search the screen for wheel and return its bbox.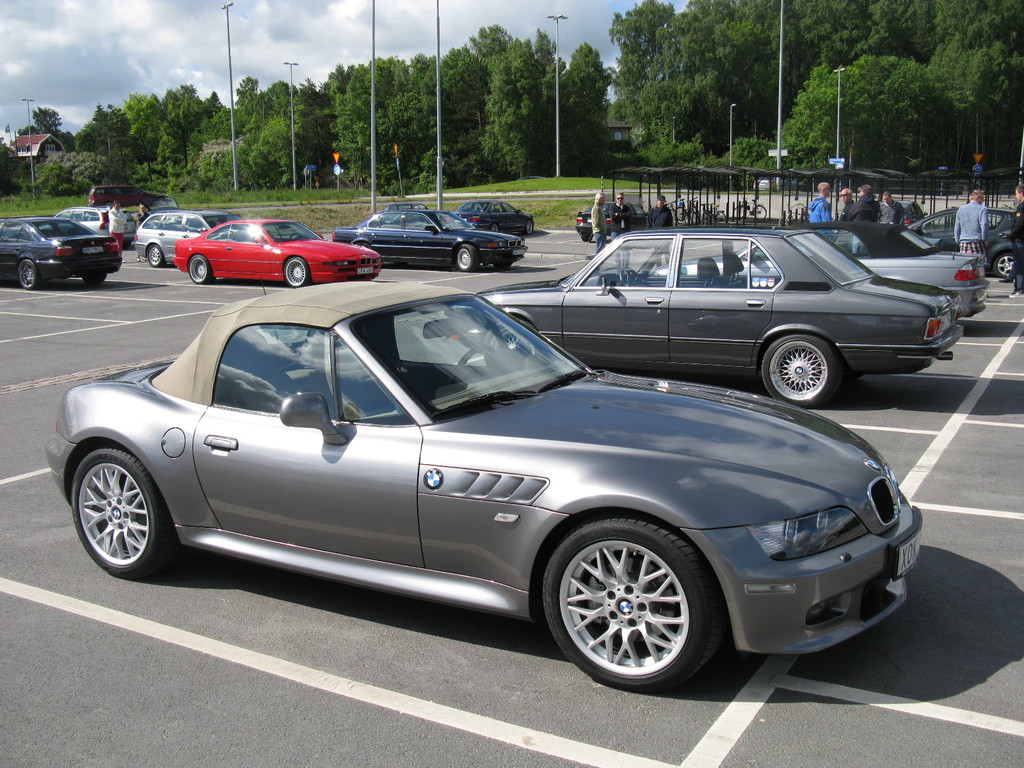
Found: (730,204,748,222).
